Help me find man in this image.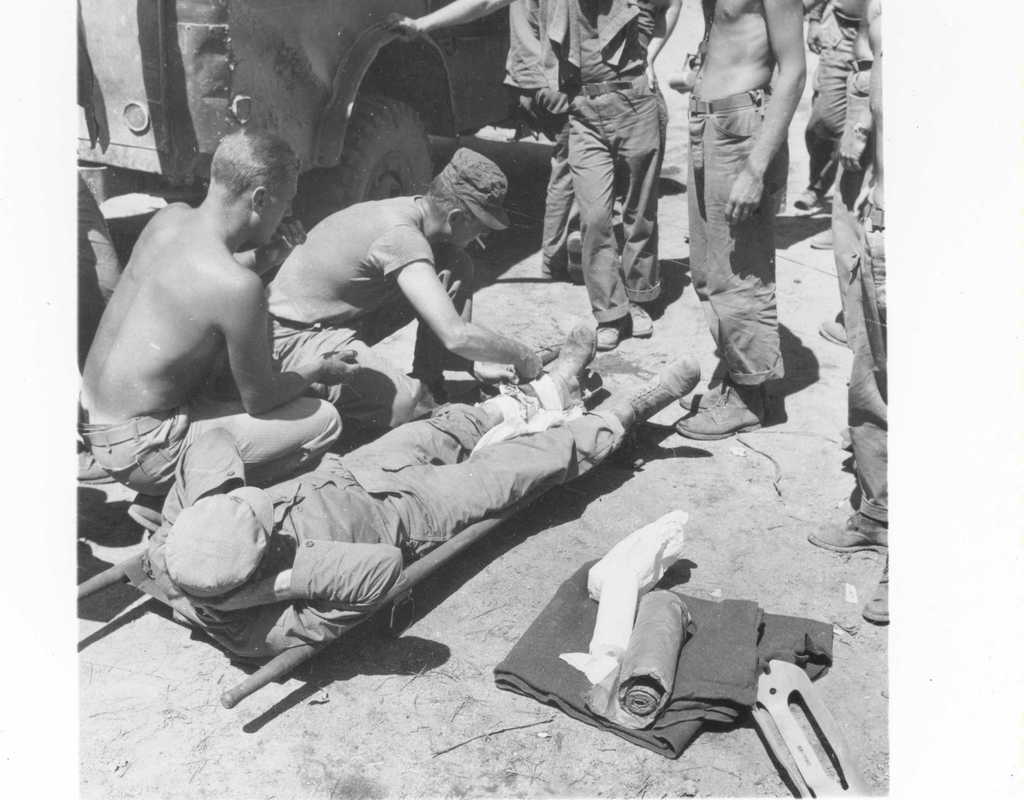
Found it: rect(672, 0, 808, 439).
